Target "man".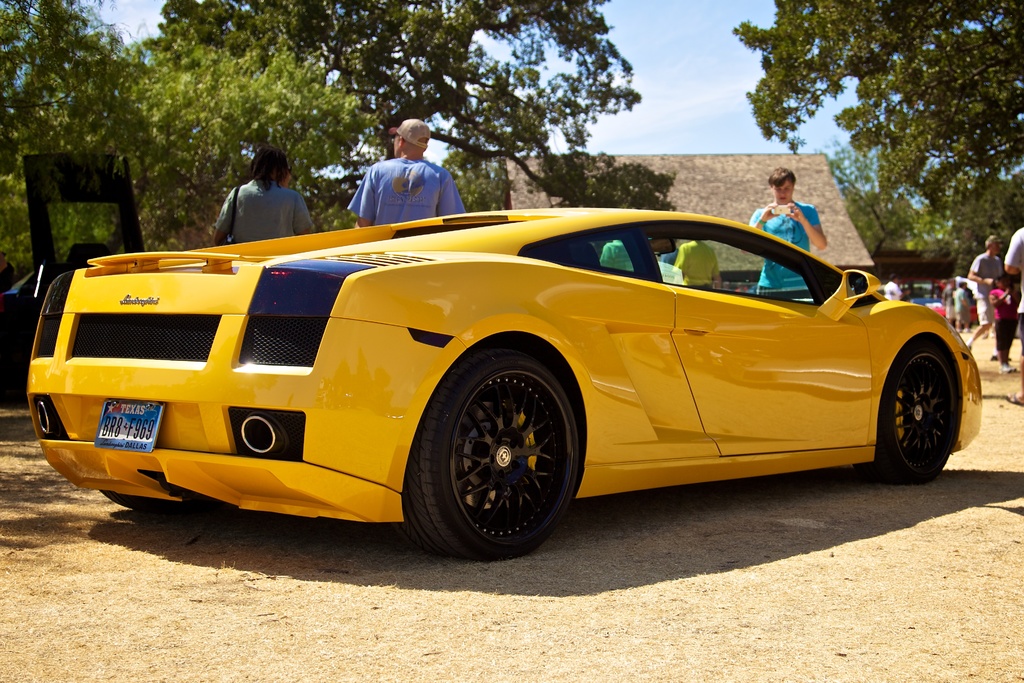
Target region: (341,127,471,215).
